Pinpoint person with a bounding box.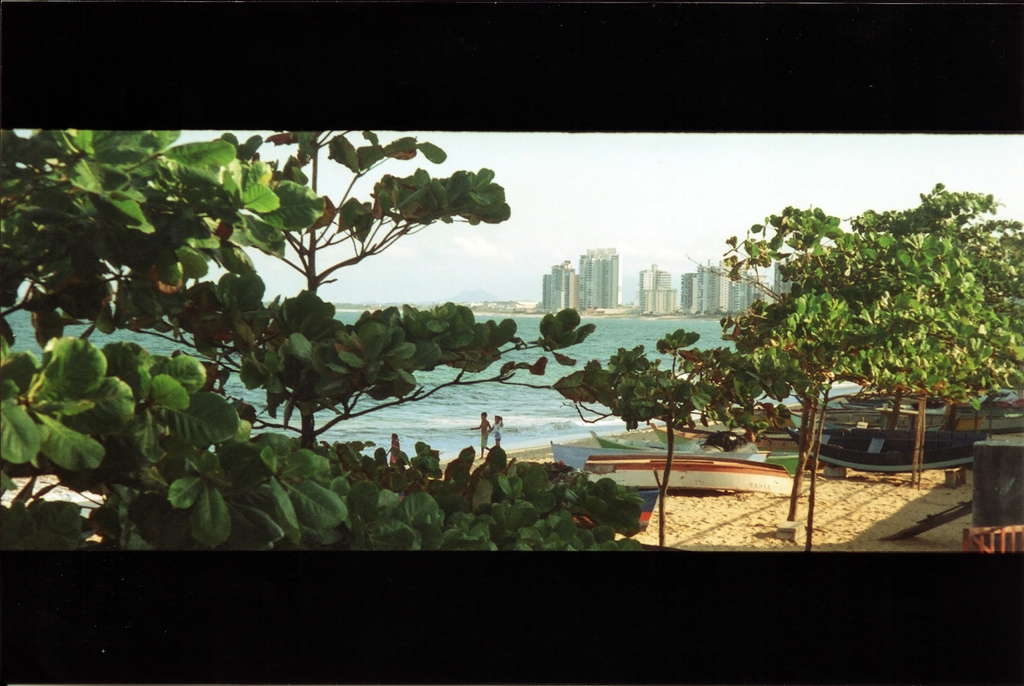
detection(490, 409, 507, 449).
